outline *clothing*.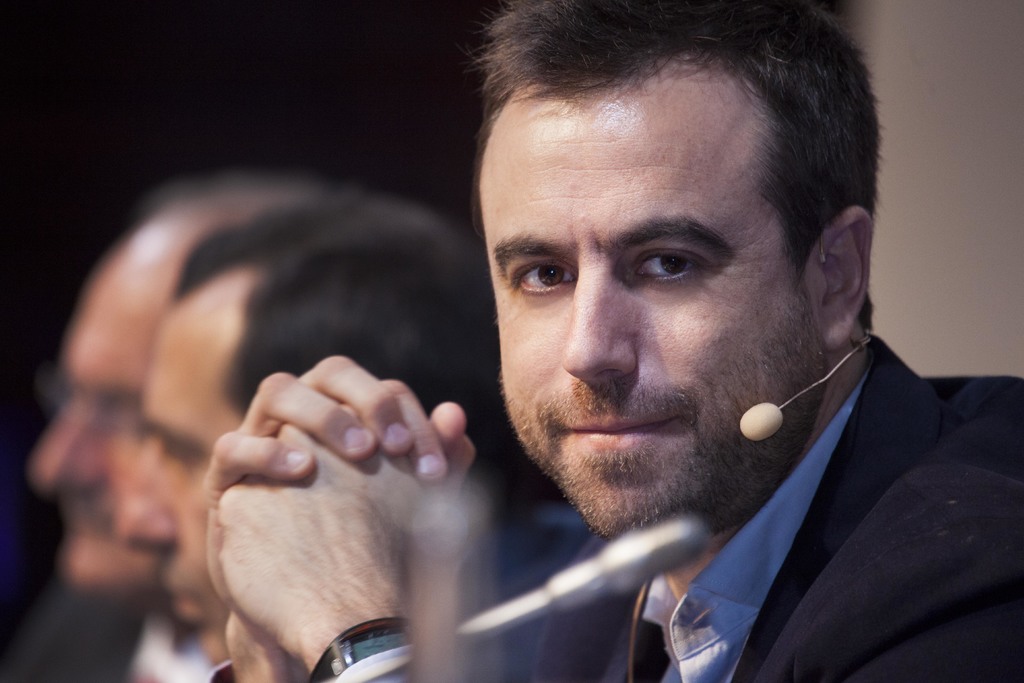
Outline: BBox(331, 331, 1023, 682).
